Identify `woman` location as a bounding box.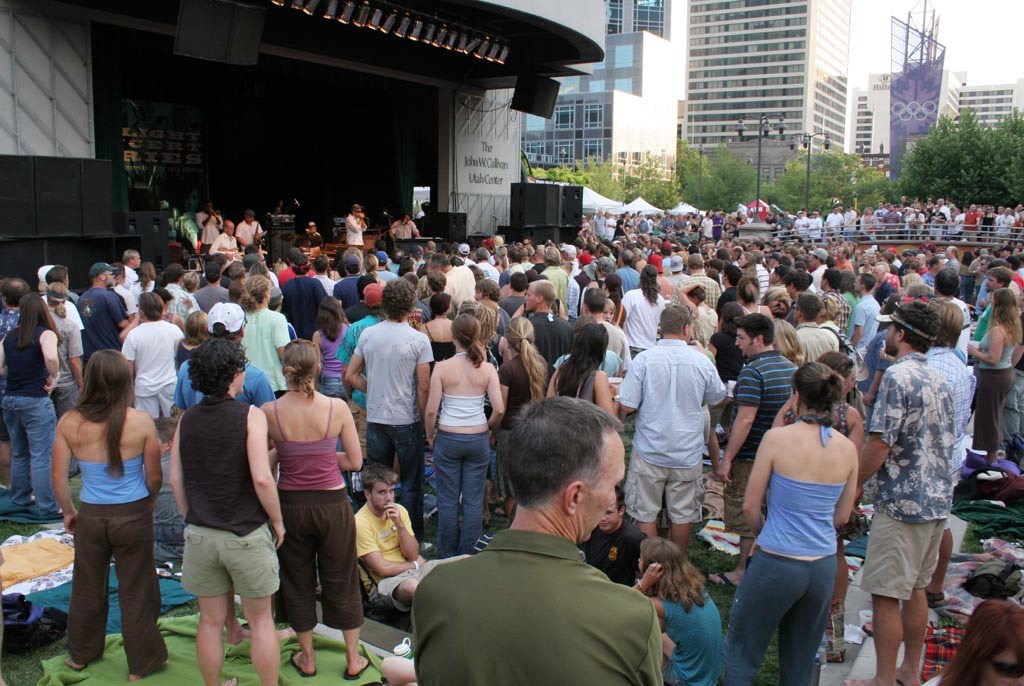
left=706, top=305, right=747, bottom=482.
